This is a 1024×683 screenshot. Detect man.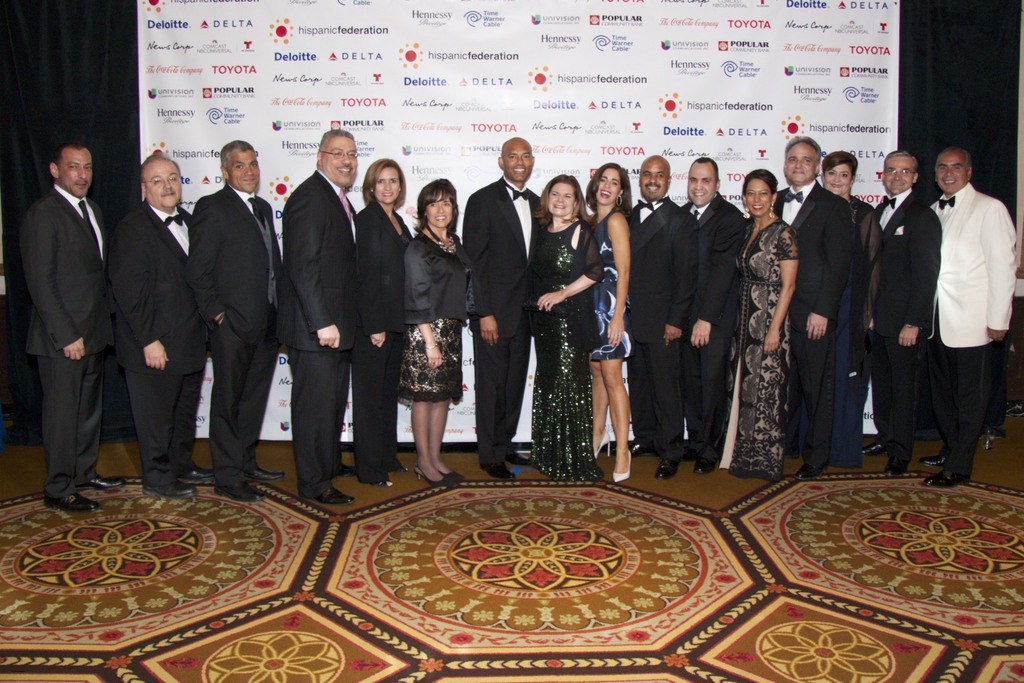
[left=108, top=154, right=218, bottom=500].
